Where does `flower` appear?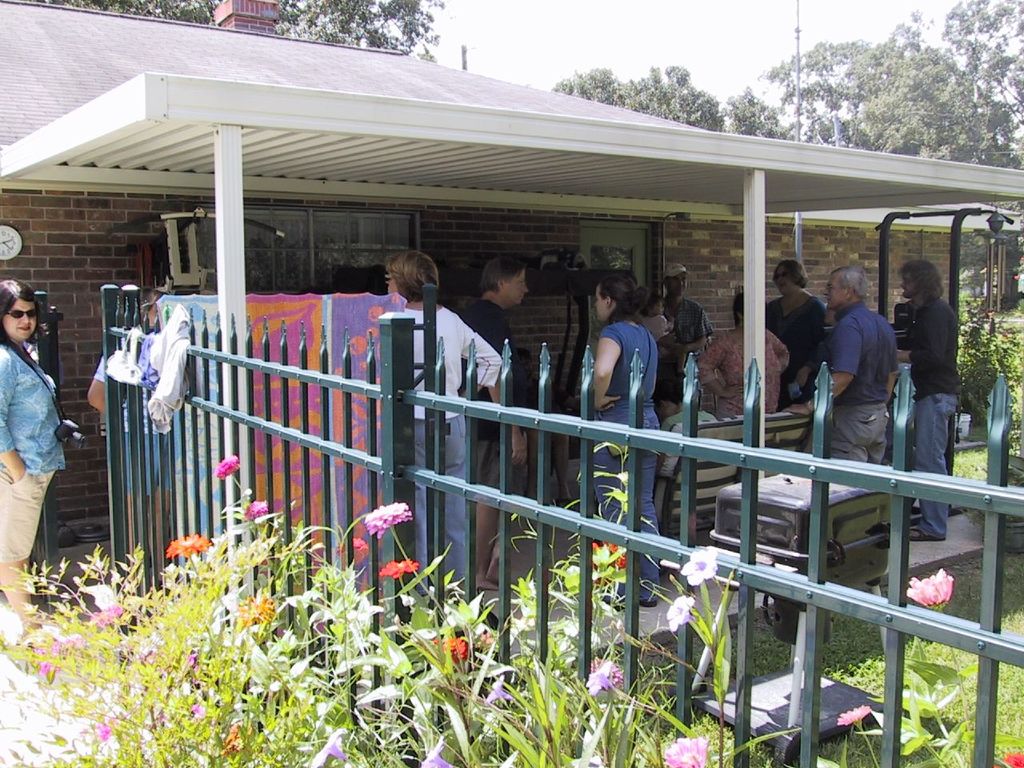
Appears at BBox(422, 732, 452, 767).
